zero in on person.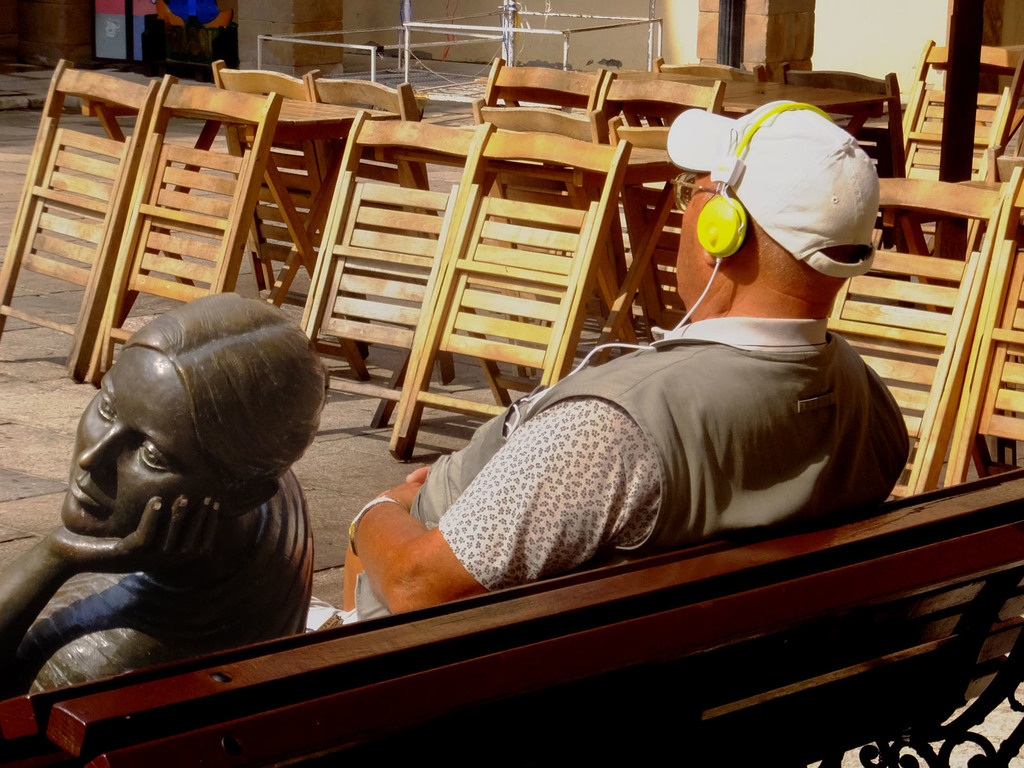
Zeroed in: [340, 95, 912, 624].
